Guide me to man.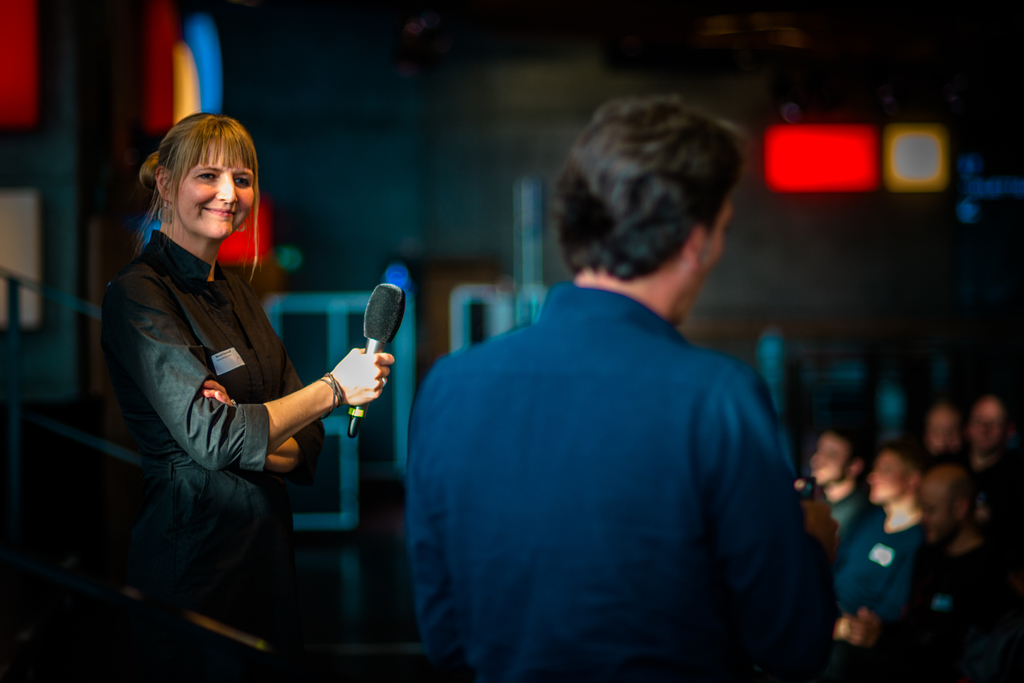
Guidance: [x1=880, y1=465, x2=1004, y2=682].
